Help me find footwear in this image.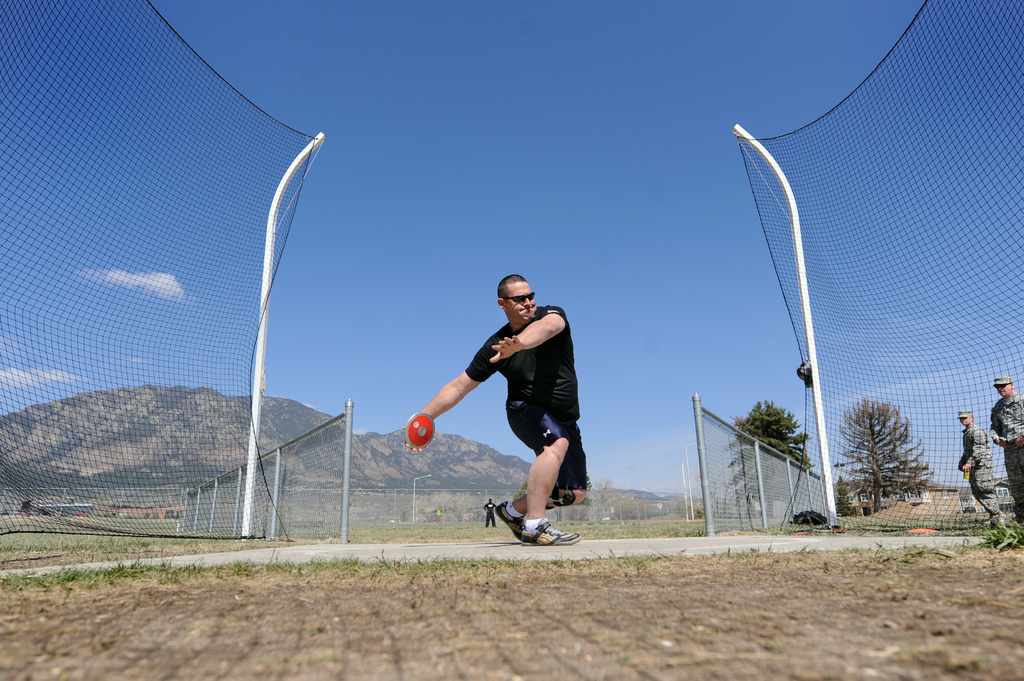
Found it: x1=496, y1=499, x2=524, y2=540.
